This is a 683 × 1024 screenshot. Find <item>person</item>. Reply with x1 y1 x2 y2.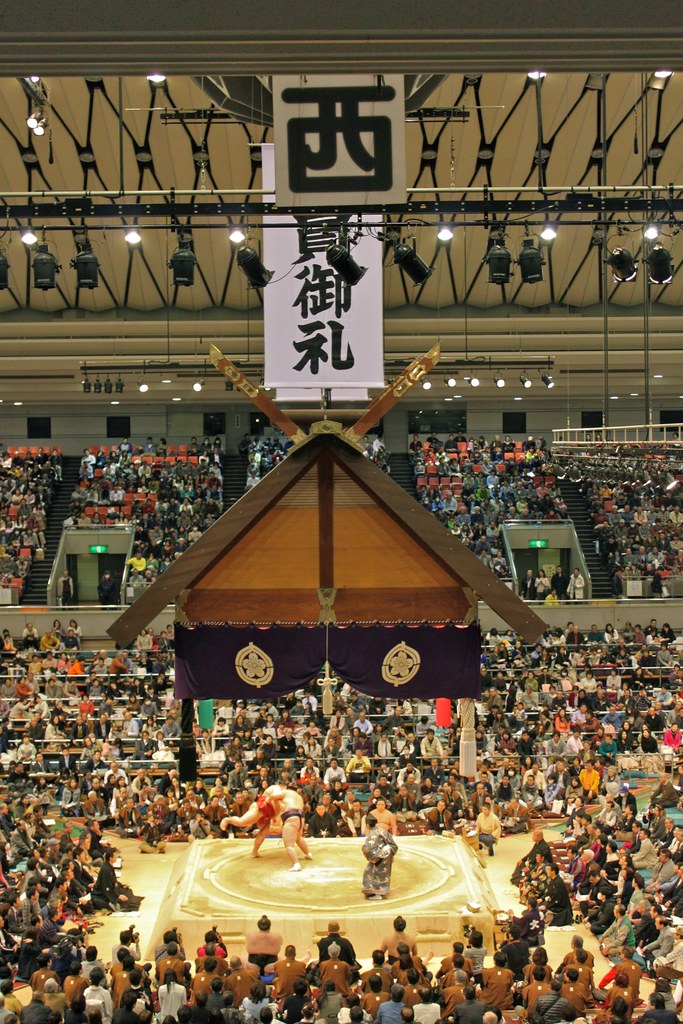
107 957 142 1003.
